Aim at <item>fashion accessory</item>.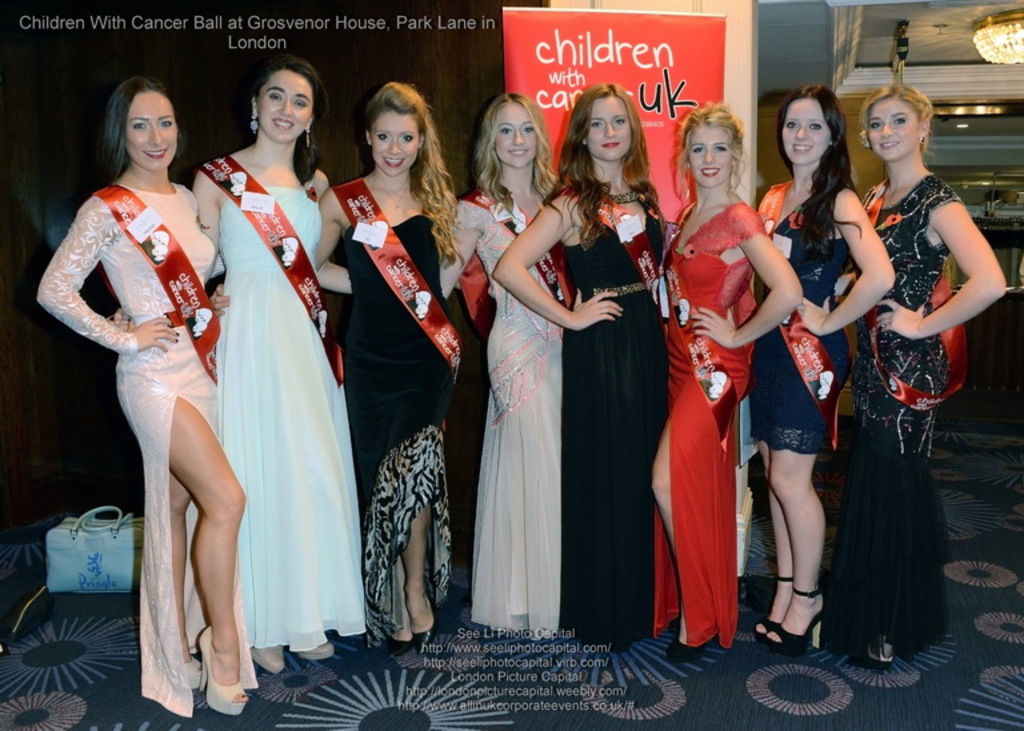
Aimed at left=252, top=115, right=259, bottom=136.
